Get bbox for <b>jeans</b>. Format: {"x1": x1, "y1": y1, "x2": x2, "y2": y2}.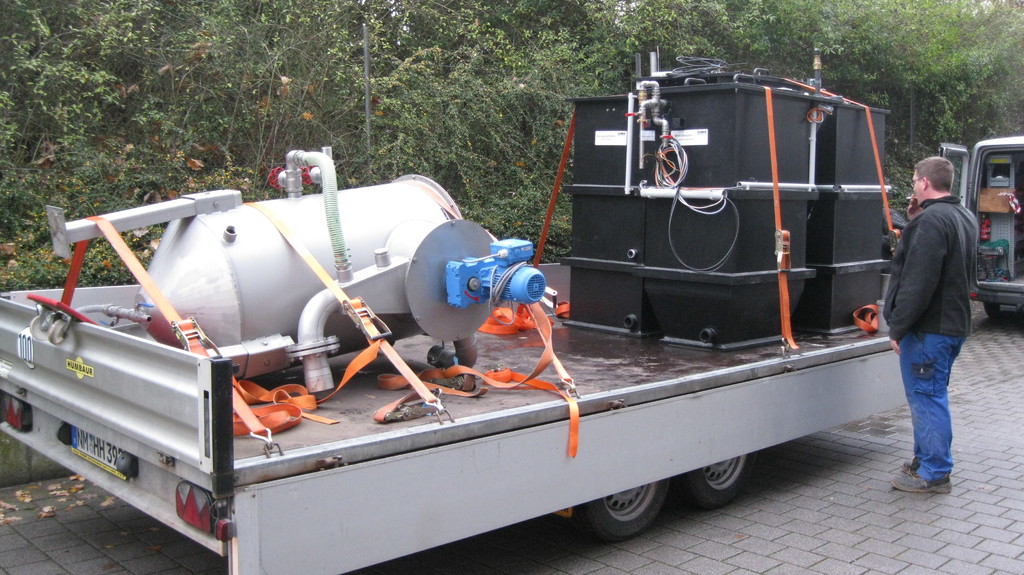
{"x1": 896, "y1": 314, "x2": 972, "y2": 489}.
